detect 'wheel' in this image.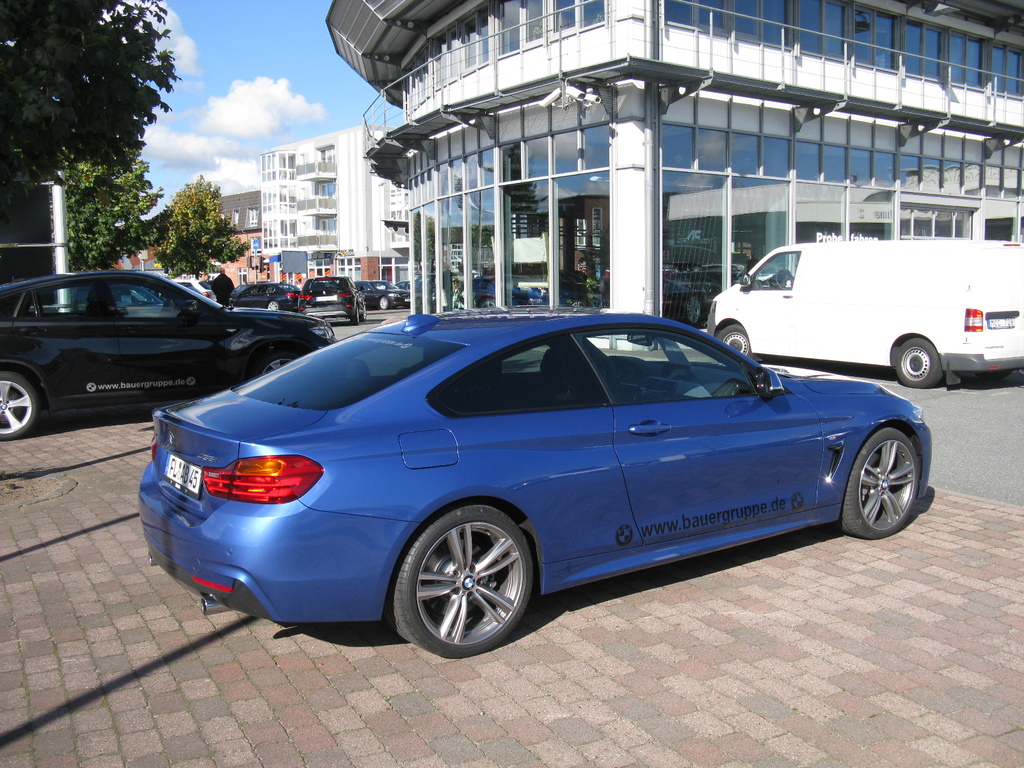
Detection: [376,294,392,309].
